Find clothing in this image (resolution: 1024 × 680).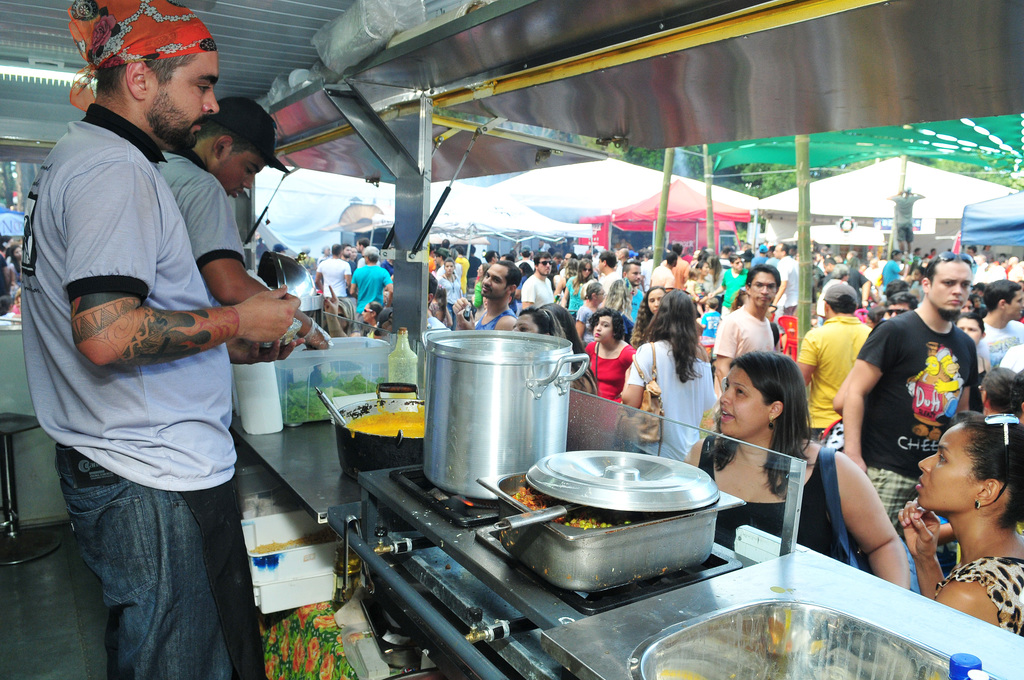
581 337 636 405.
